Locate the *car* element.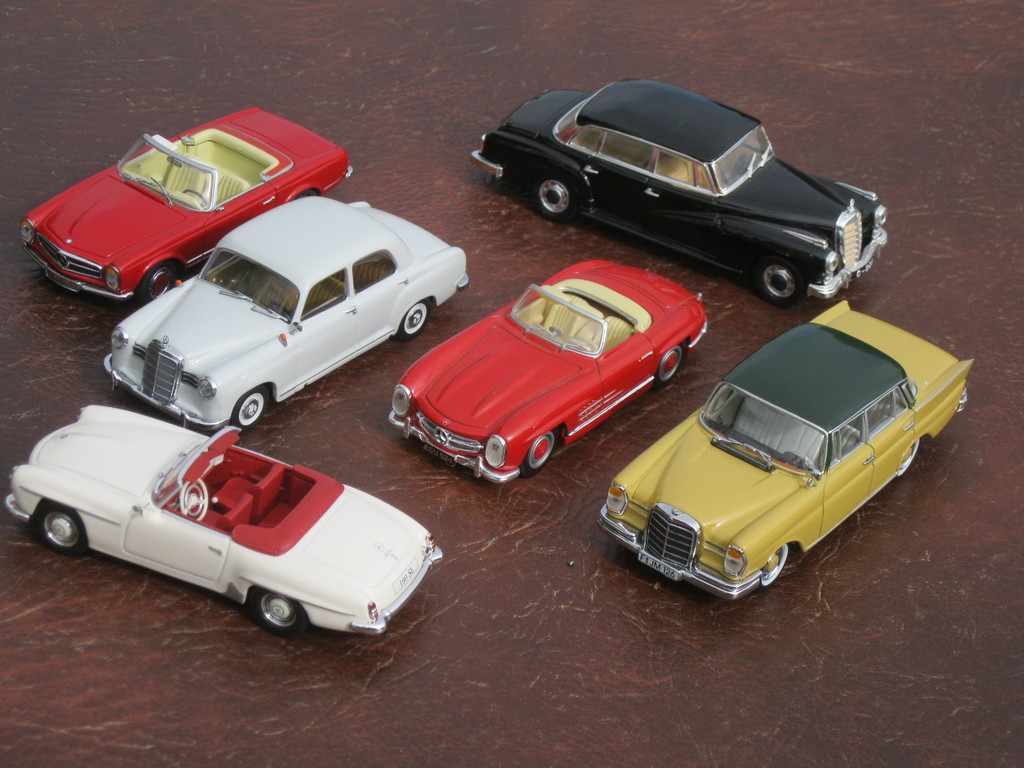
Element bbox: 17/99/356/308.
